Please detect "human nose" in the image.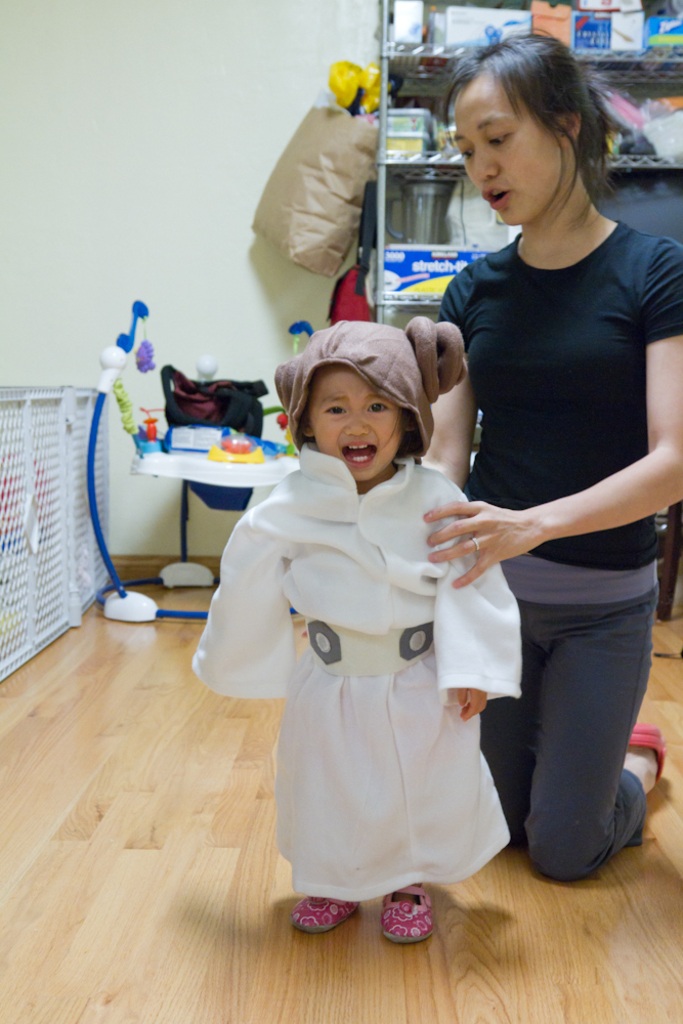
BBox(343, 412, 368, 433).
